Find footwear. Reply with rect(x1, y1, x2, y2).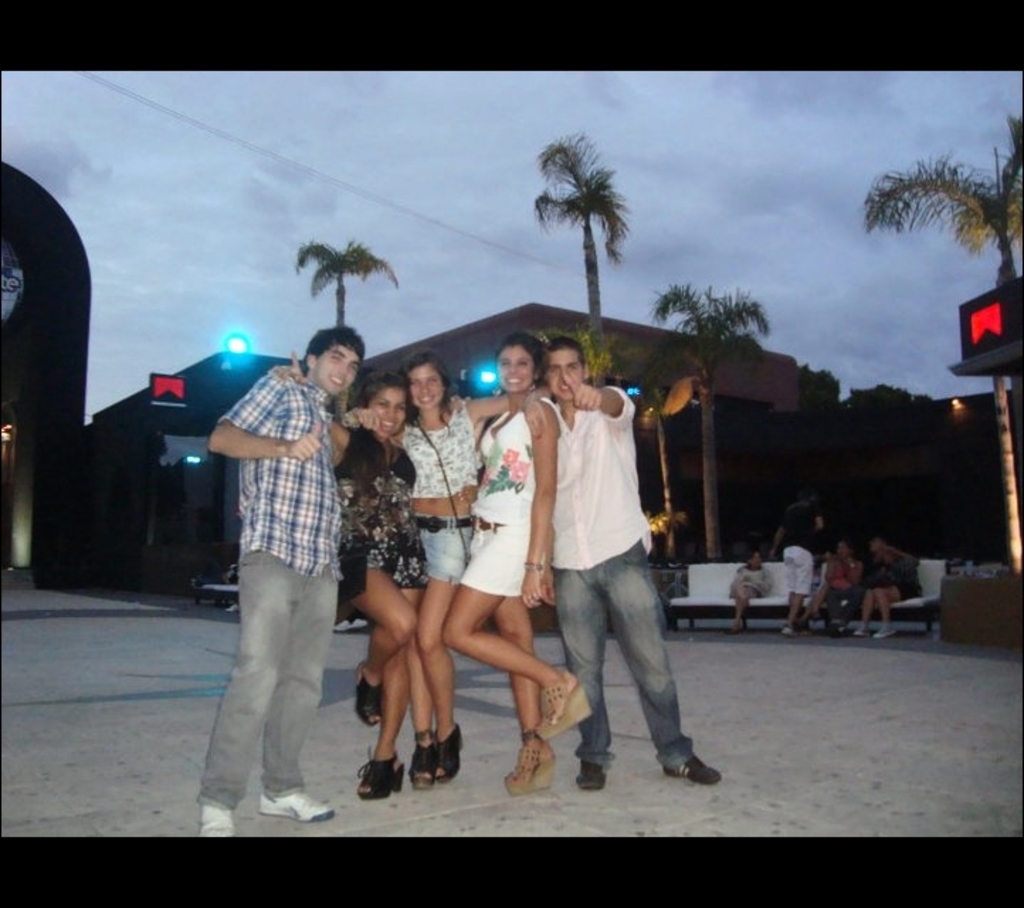
rect(400, 749, 444, 787).
